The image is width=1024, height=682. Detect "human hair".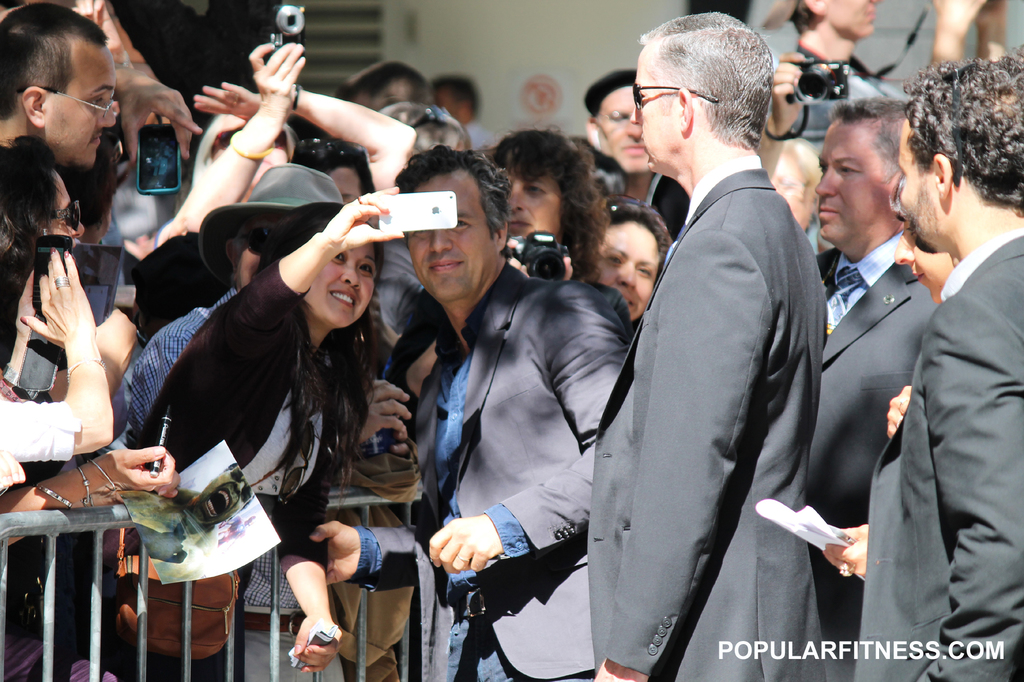
Detection: (left=607, top=196, right=675, bottom=273).
